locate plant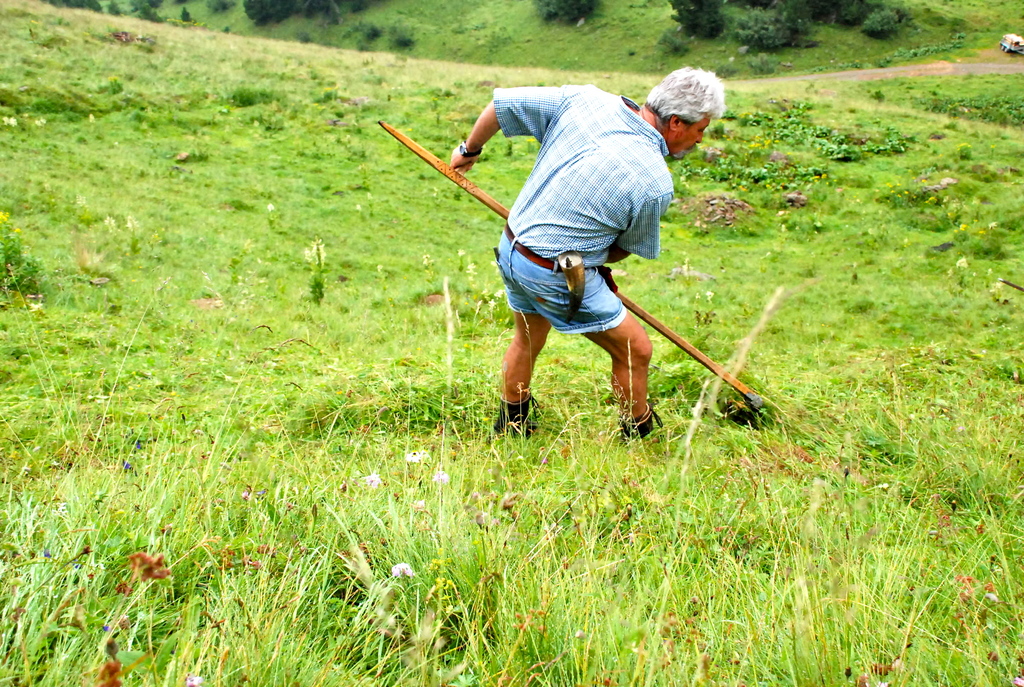
<bbox>670, 136, 816, 191</bbox>
